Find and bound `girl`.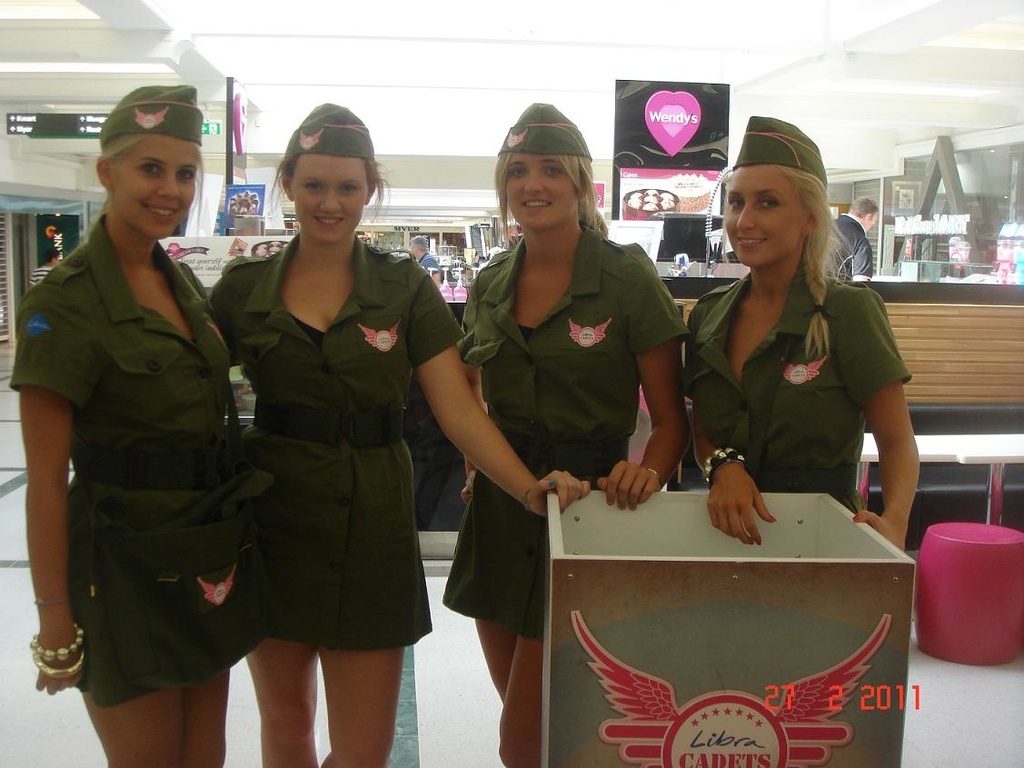
Bound: <region>206, 96, 585, 767</region>.
